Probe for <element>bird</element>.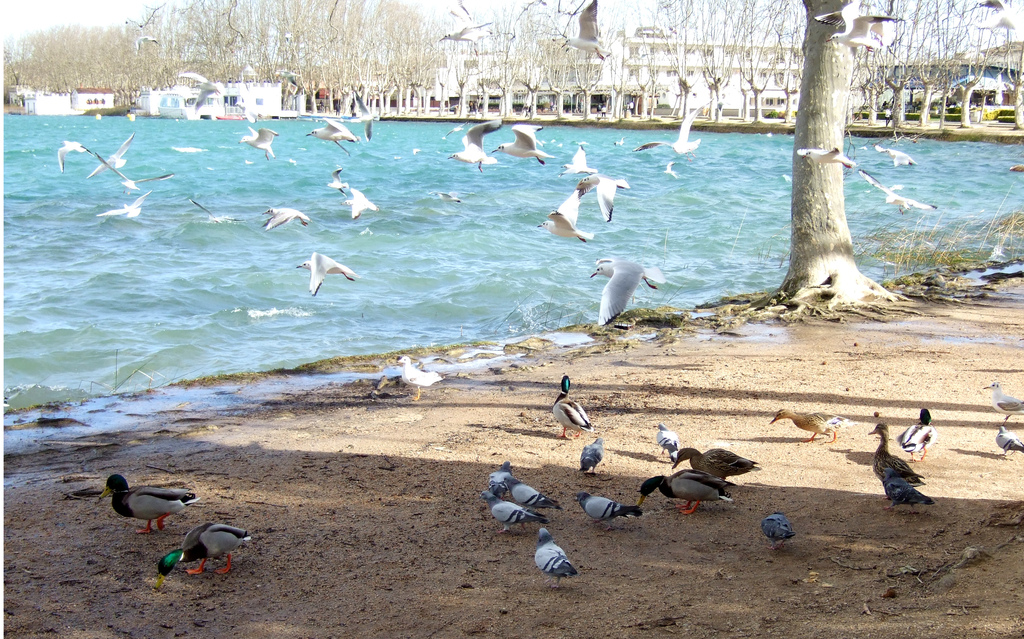
Probe result: bbox(135, 1, 163, 30).
